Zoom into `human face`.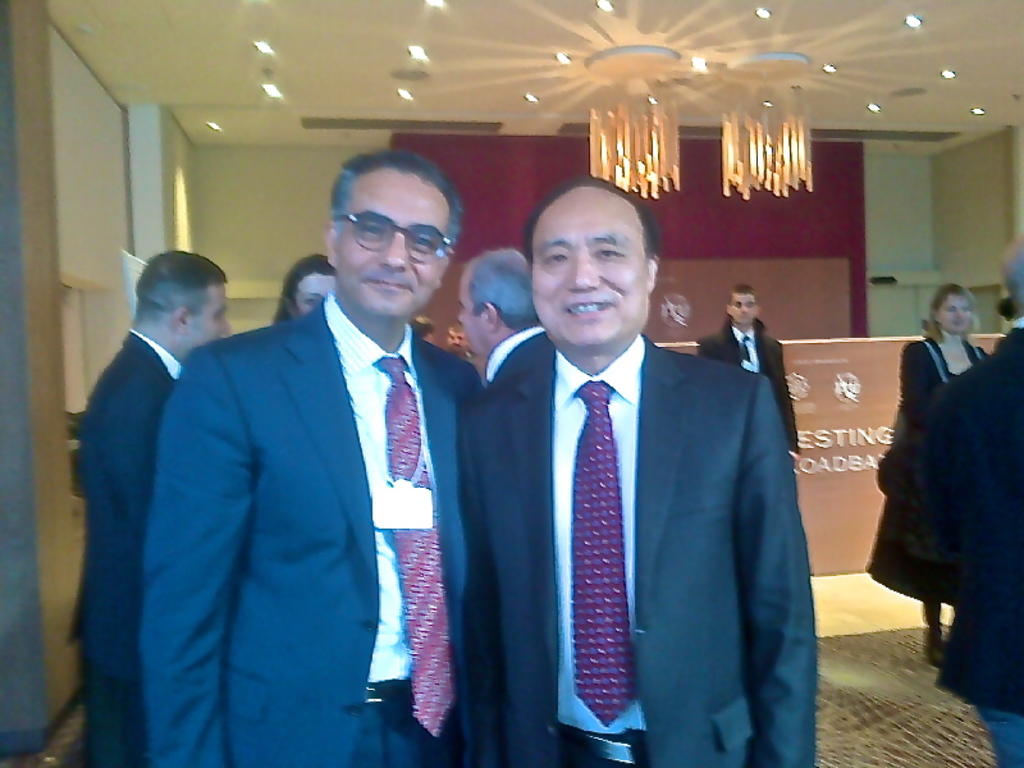
Zoom target: region(453, 274, 481, 351).
